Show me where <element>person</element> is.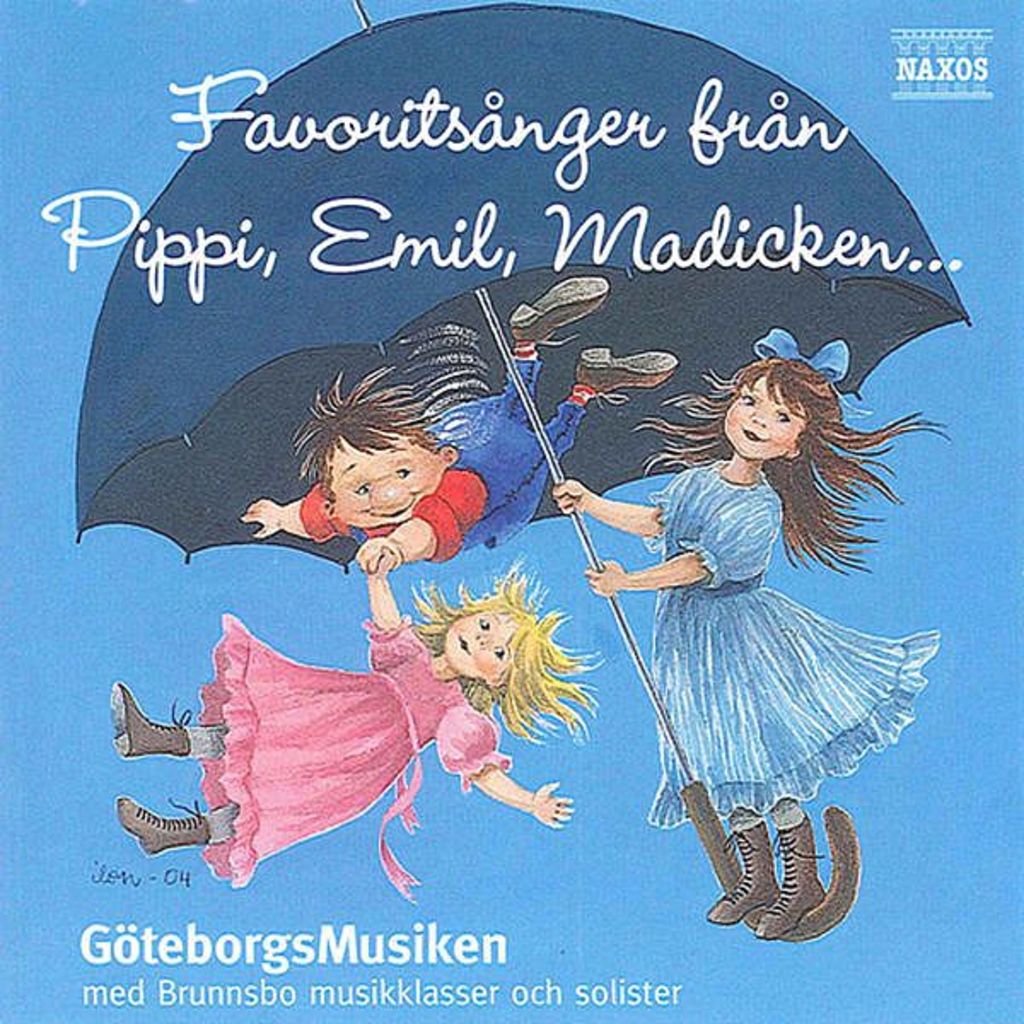
<element>person</element> is at <box>241,282,679,573</box>.
